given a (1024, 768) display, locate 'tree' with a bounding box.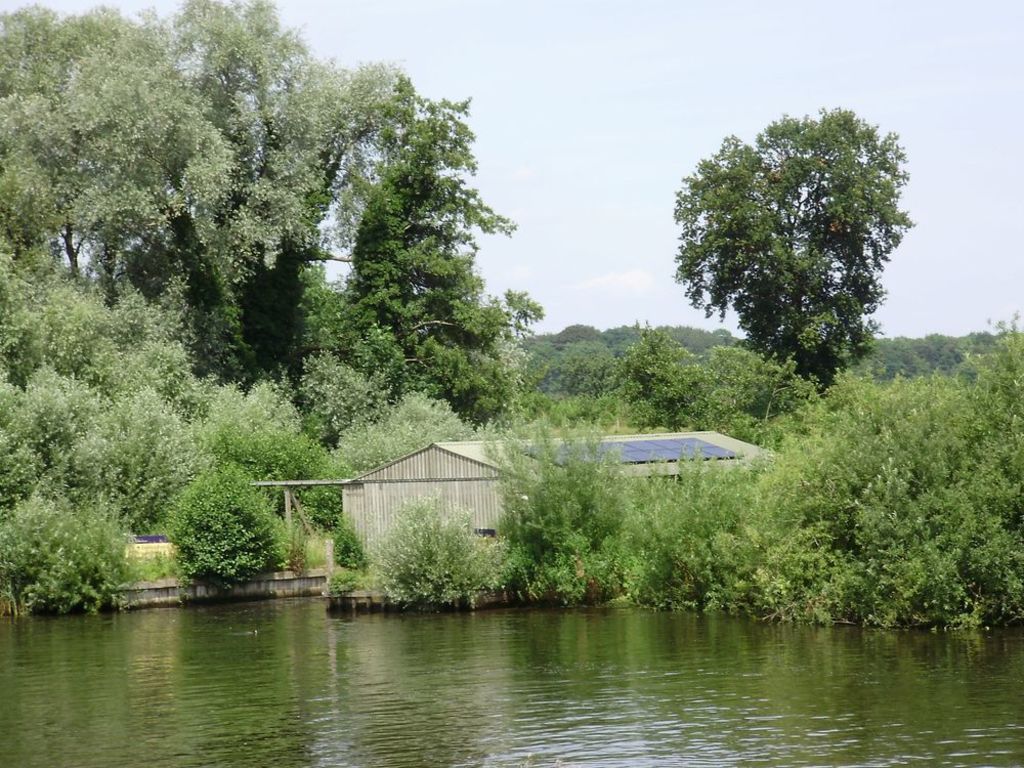
Located: 707 349 758 439.
